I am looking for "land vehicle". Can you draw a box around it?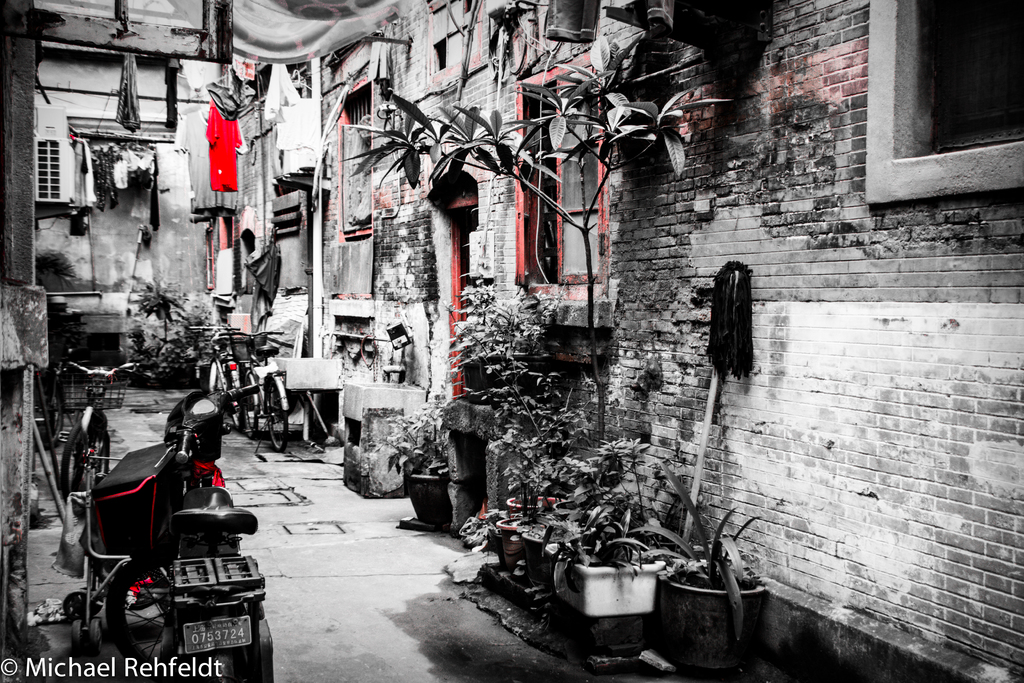
Sure, the bounding box is {"x1": 56, "y1": 357, "x2": 131, "y2": 482}.
